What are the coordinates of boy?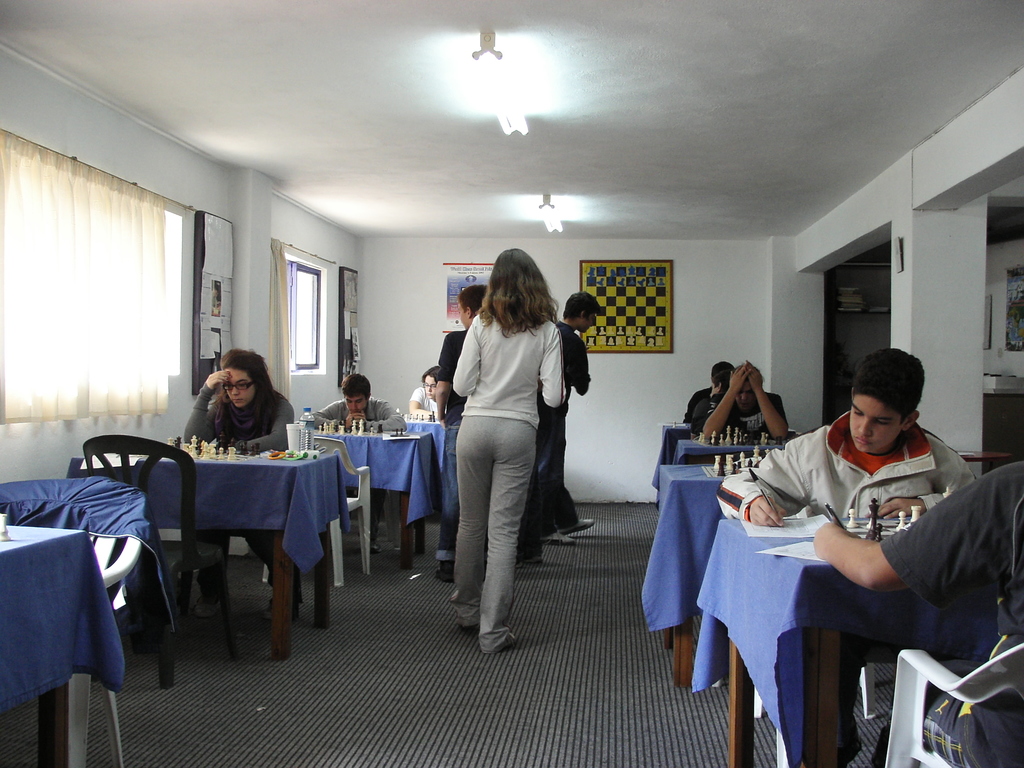
pyautogui.locateOnScreen(435, 291, 492, 586).
